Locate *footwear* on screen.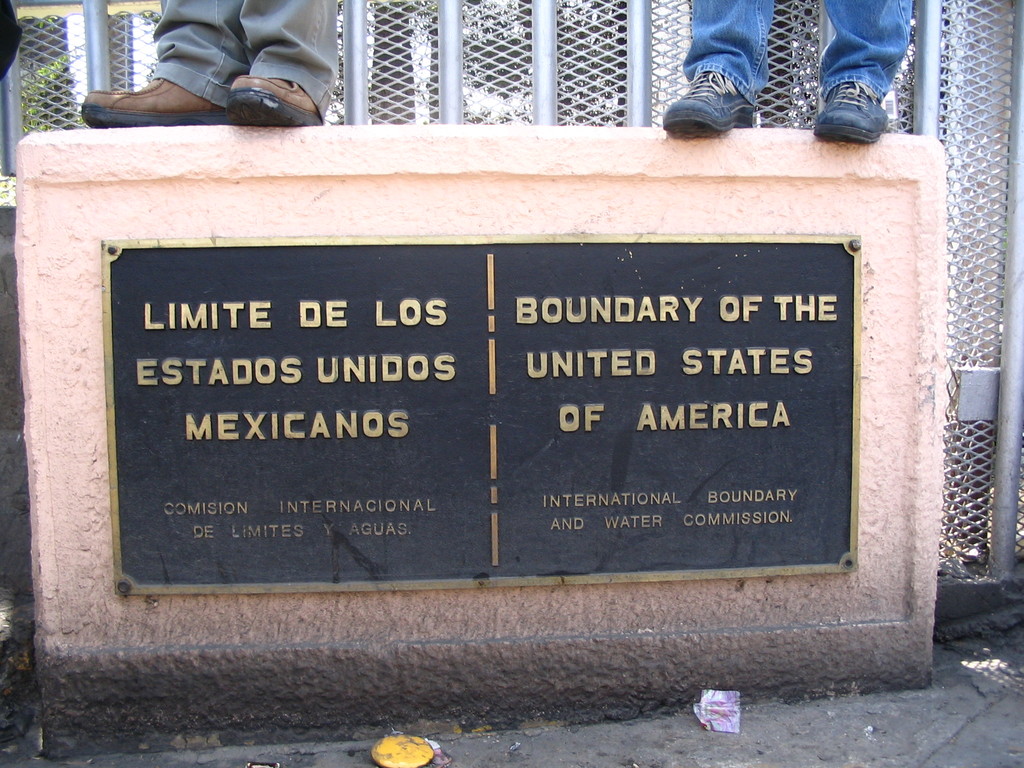
On screen at box=[818, 79, 890, 145].
